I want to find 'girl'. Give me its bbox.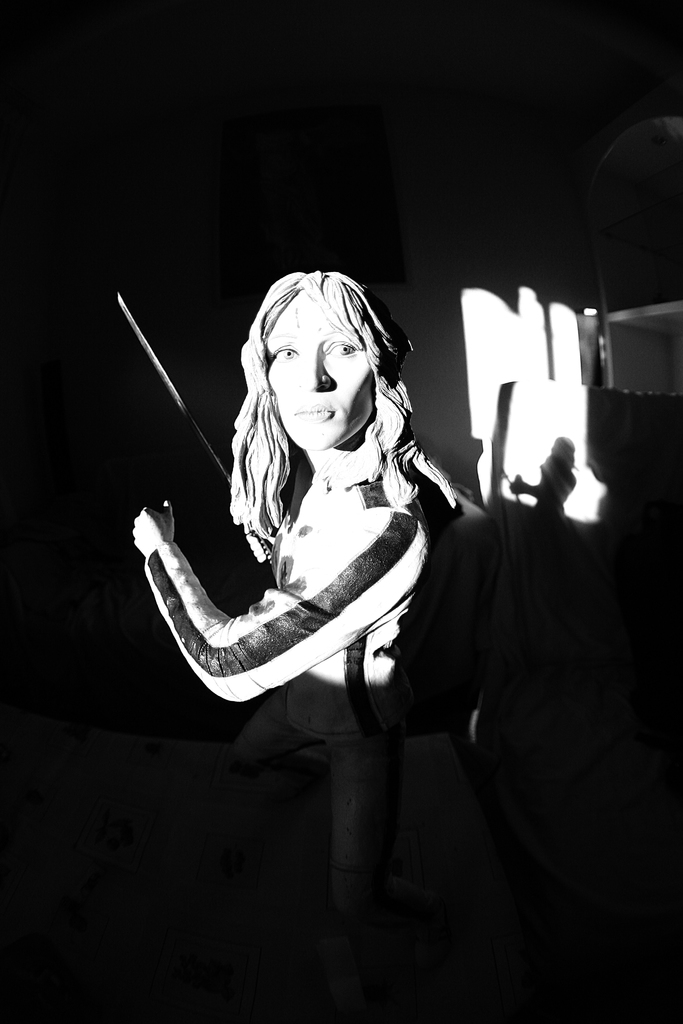
bbox=(131, 272, 457, 917).
